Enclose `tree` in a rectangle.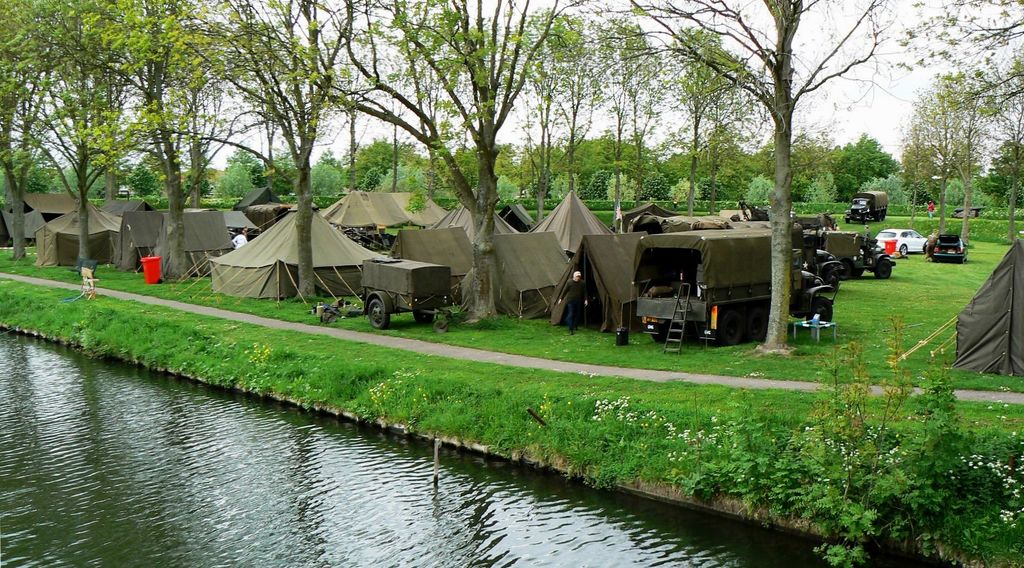
{"left": 204, "top": 138, "right": 283, "bottom": 209}.
